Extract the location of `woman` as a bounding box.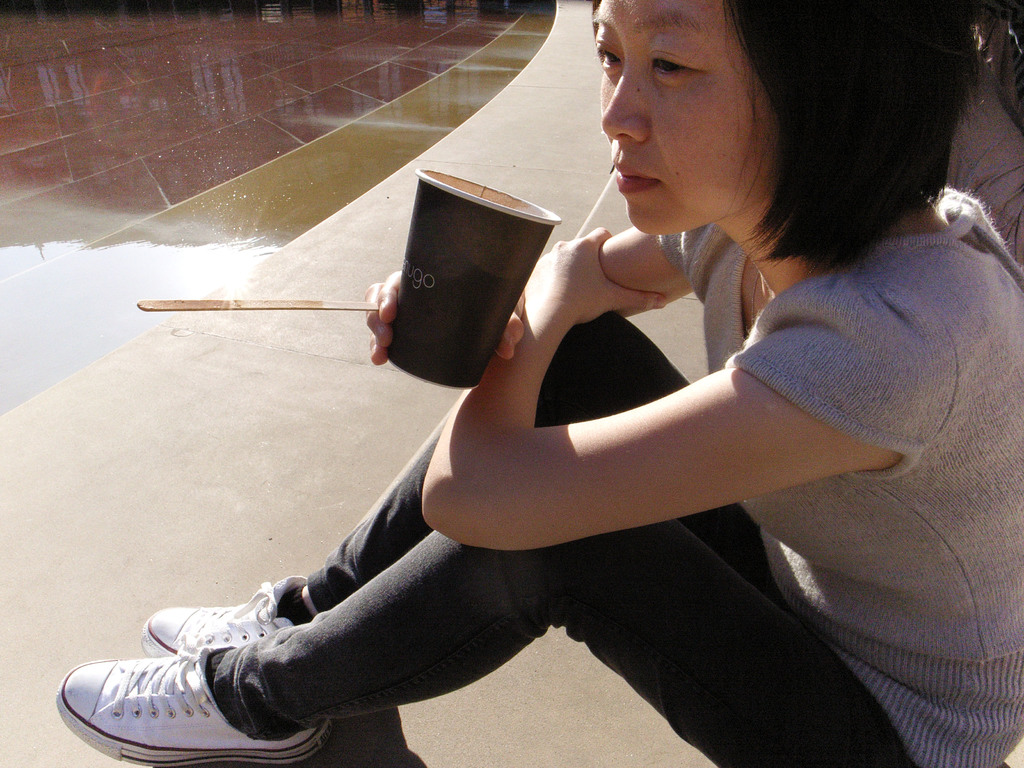
left=120, top=15, right=1023, bottom=714.
